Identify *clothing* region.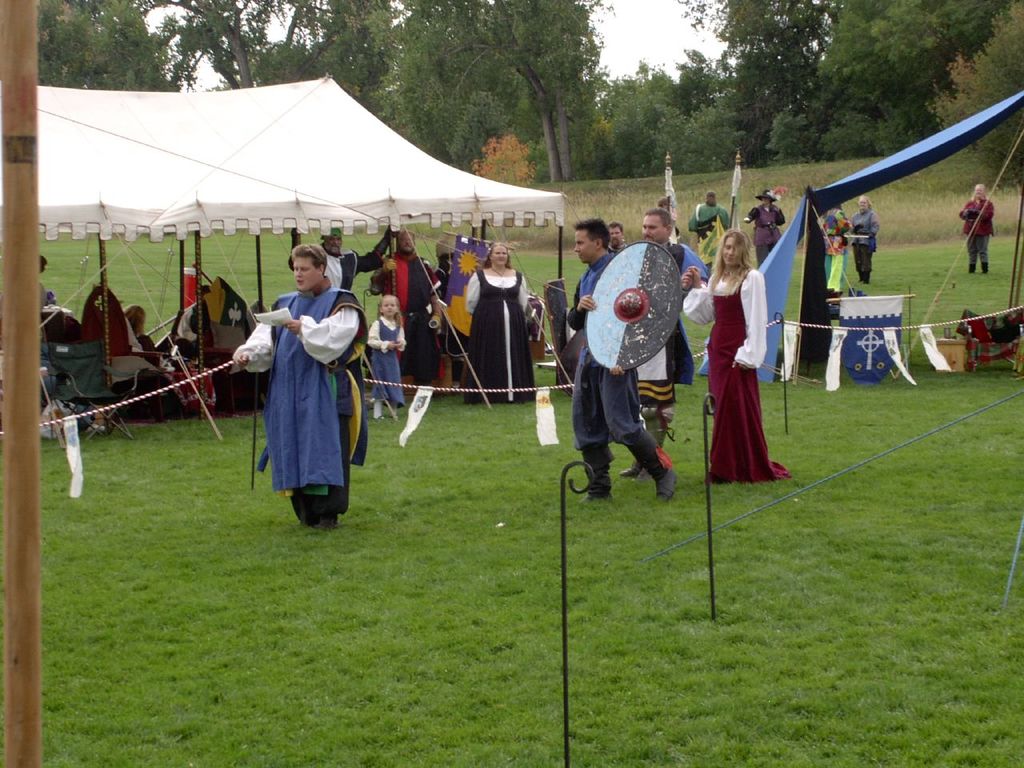
Region: select_region(689, 202, 731, 237).
